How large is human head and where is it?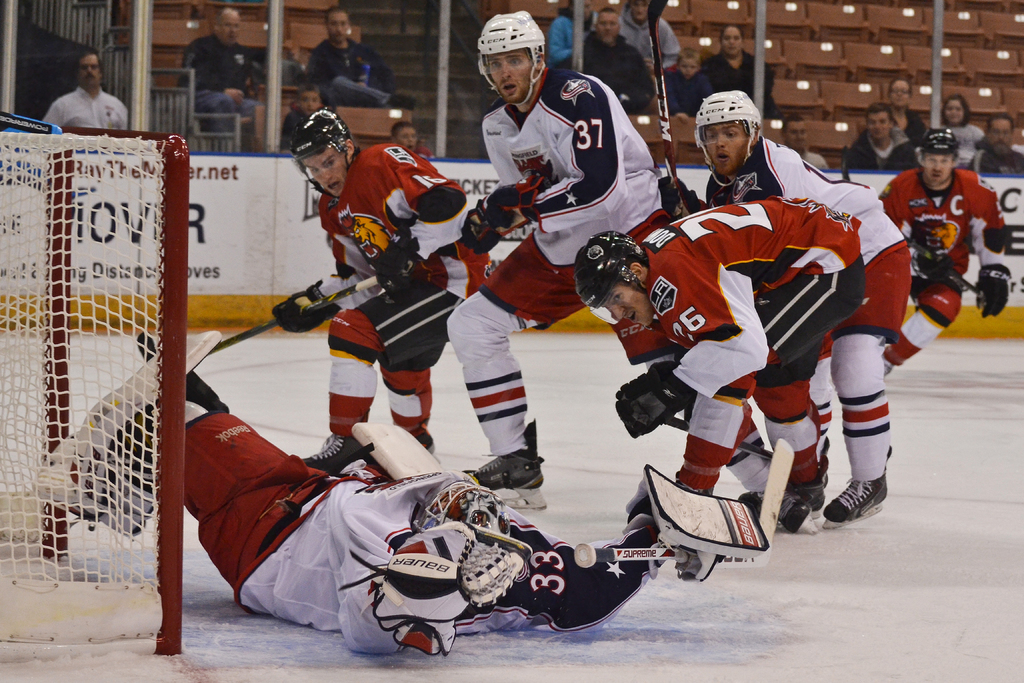
Bounding box: BBox(476, 10, 545, 108).
